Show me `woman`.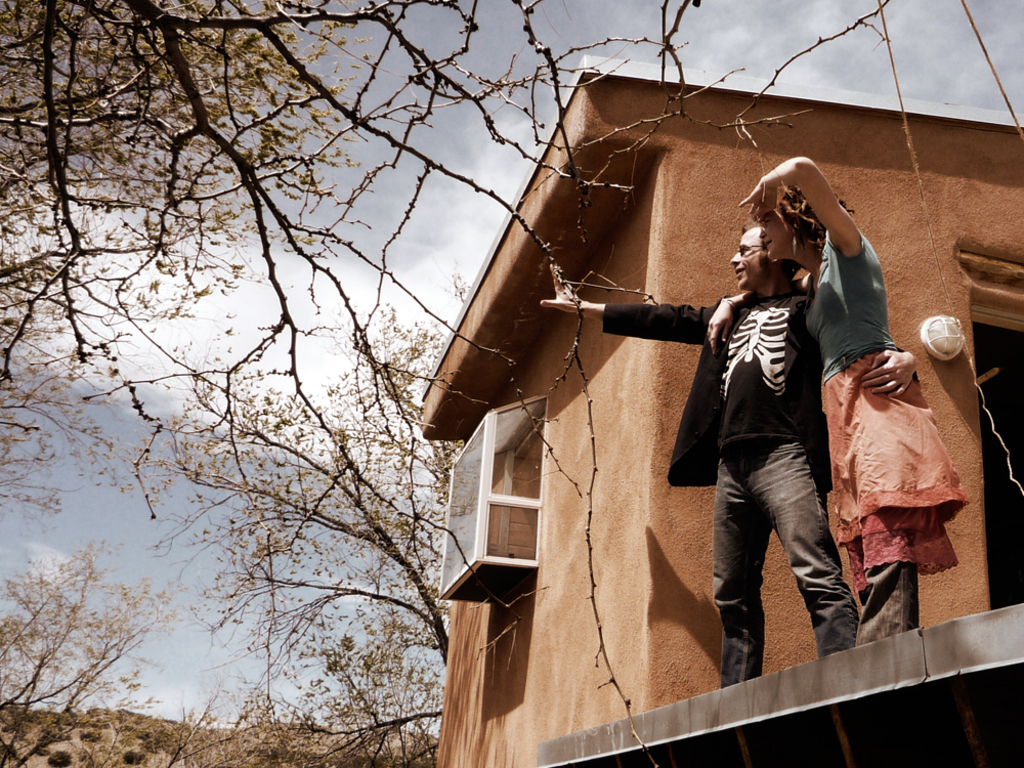
`woman` is here: x1=735 y1=157 x2=956 y2=625.
